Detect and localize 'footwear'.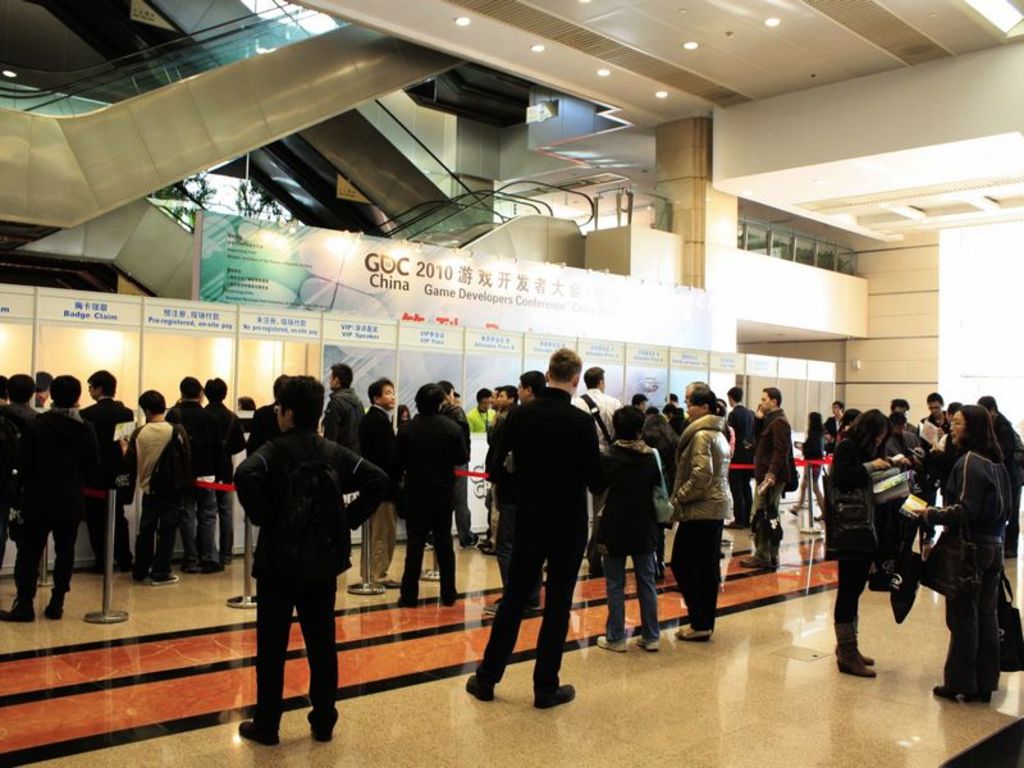
Localized at region(596, 634, 631, 654).
